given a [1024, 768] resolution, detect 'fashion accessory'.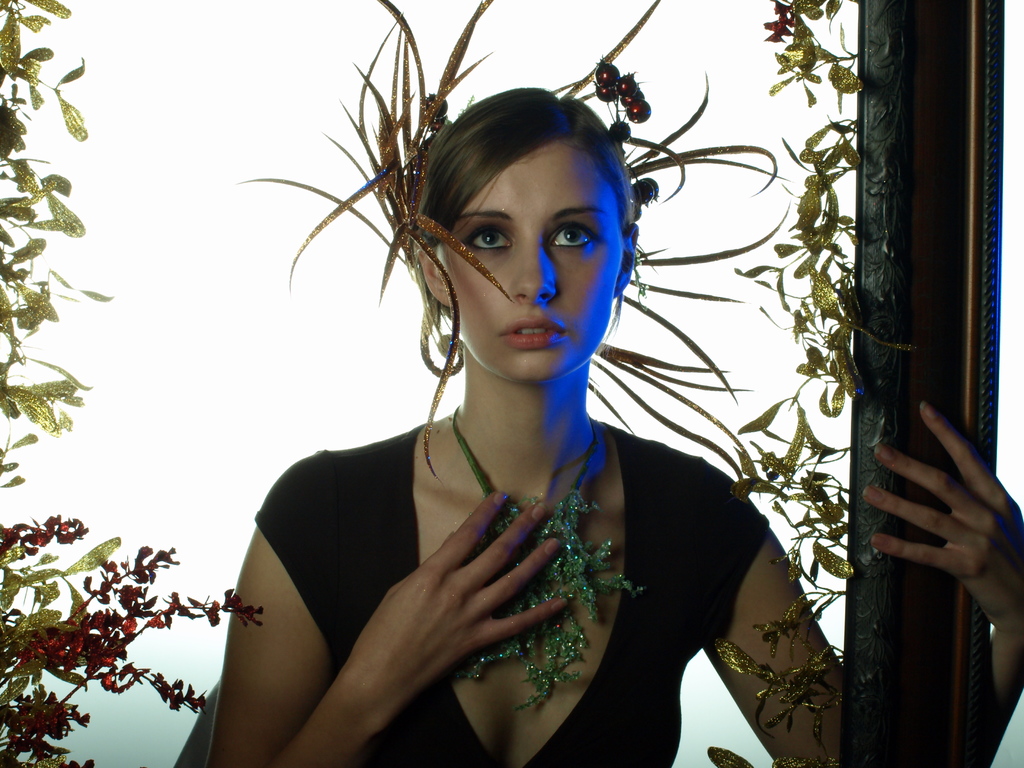
rect(443, 410, 646, 718).
